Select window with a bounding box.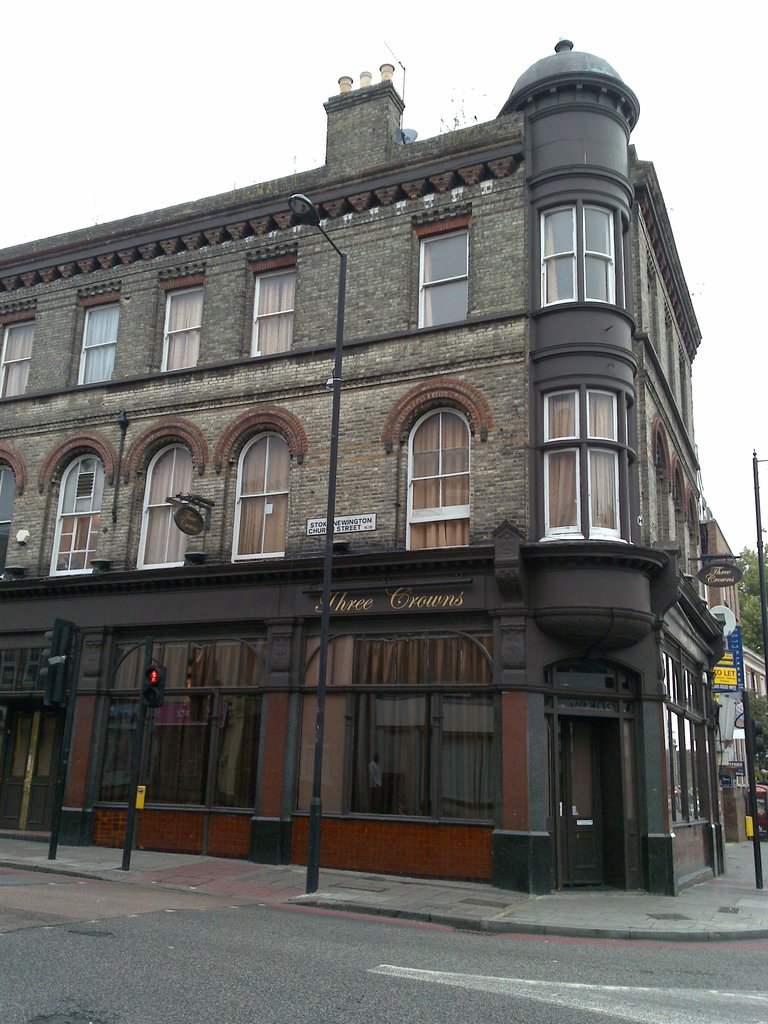
0, 305, 38, 398.
